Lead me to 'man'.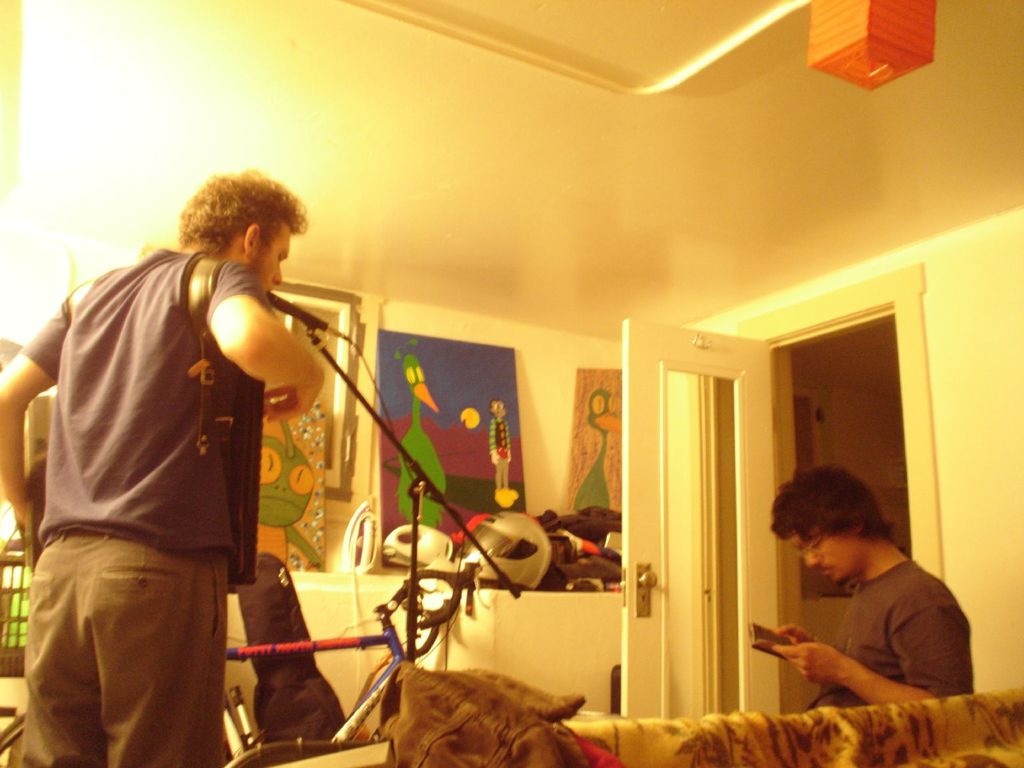
Lead to rect(730, 480, 988, 731).
